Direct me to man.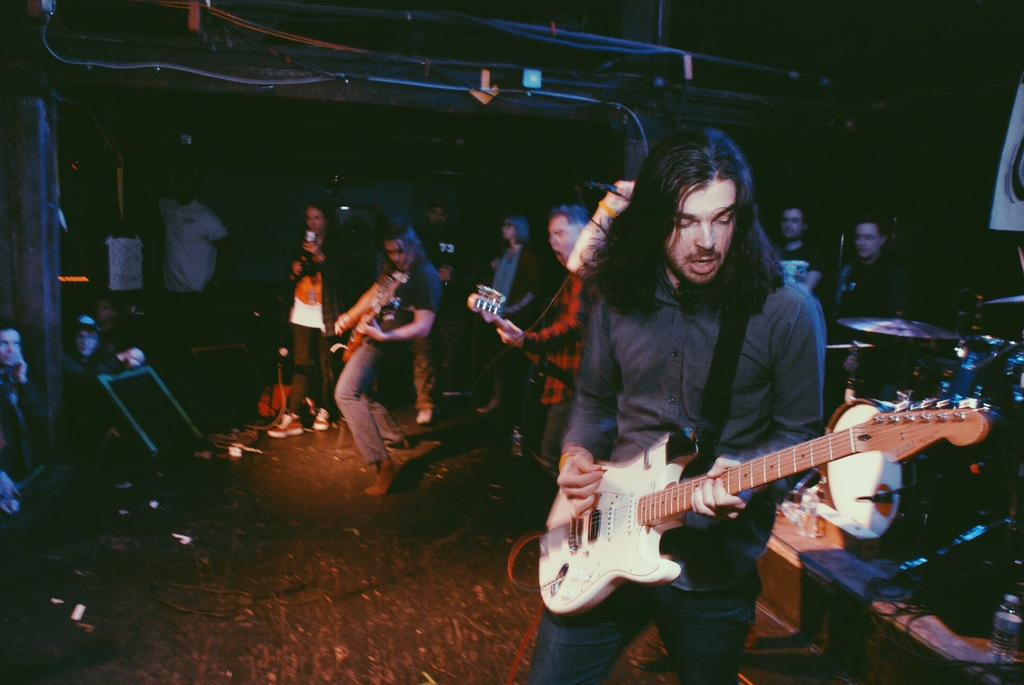
Direction: [left=148, top=174, right=230, bottom=339].
